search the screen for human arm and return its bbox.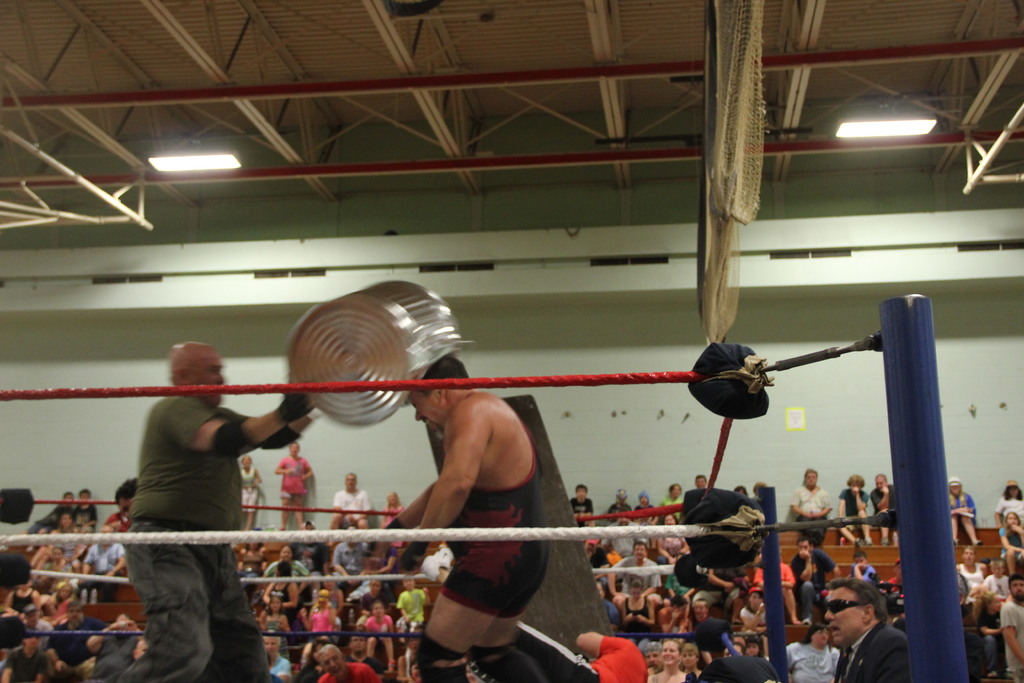
Found: select_region(0, 653, 10, 682).
